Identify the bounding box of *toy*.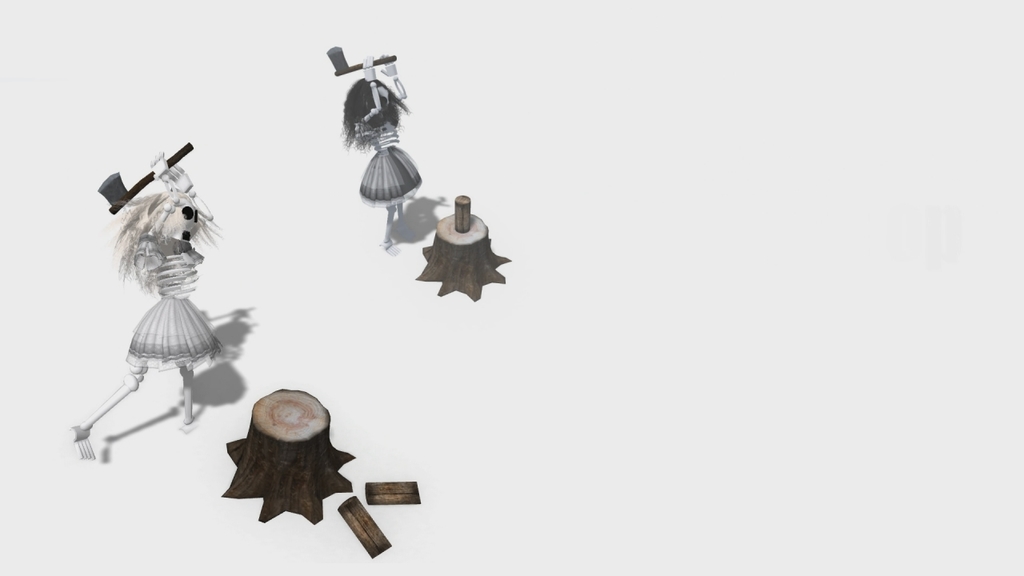
{"left": 418, "top": 193, "right": 509, "bottom": 301}.
